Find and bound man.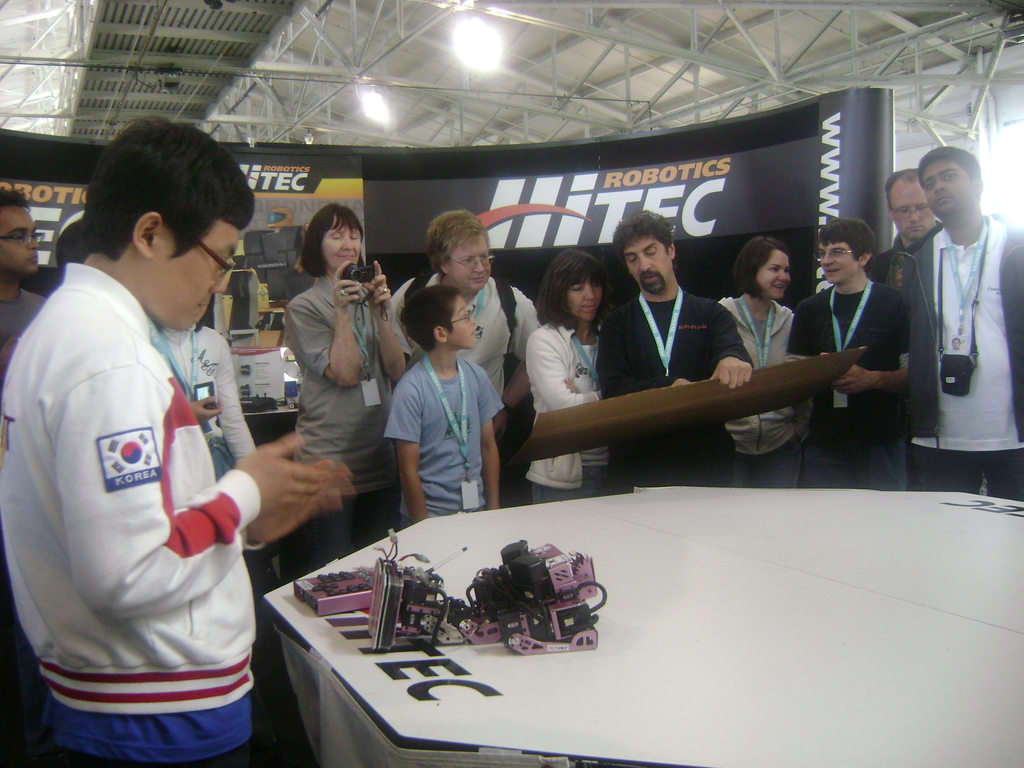
Bound: 394,209,540,408.
